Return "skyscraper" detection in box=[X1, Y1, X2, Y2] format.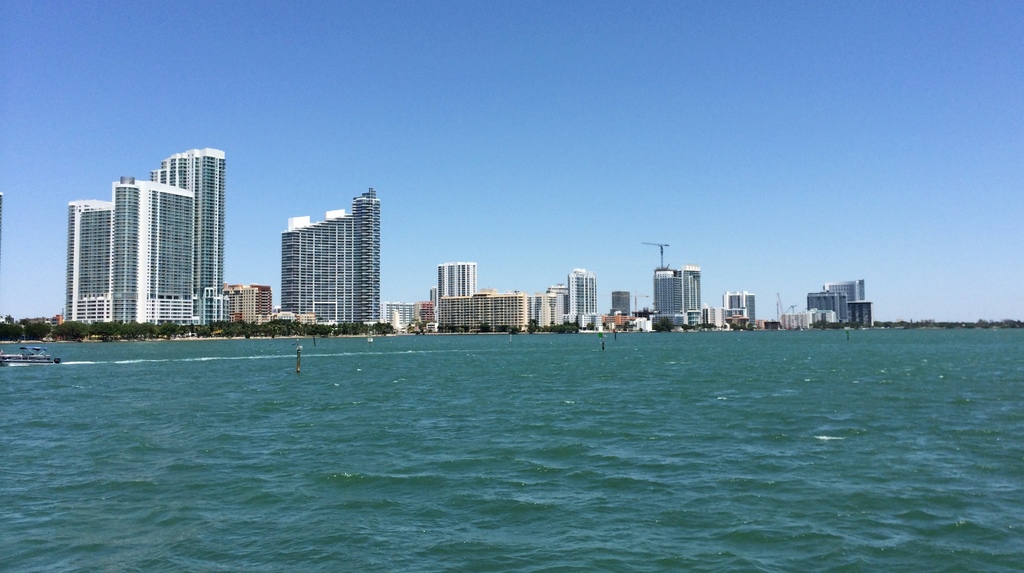
box=[222, 277, 281, 326].
